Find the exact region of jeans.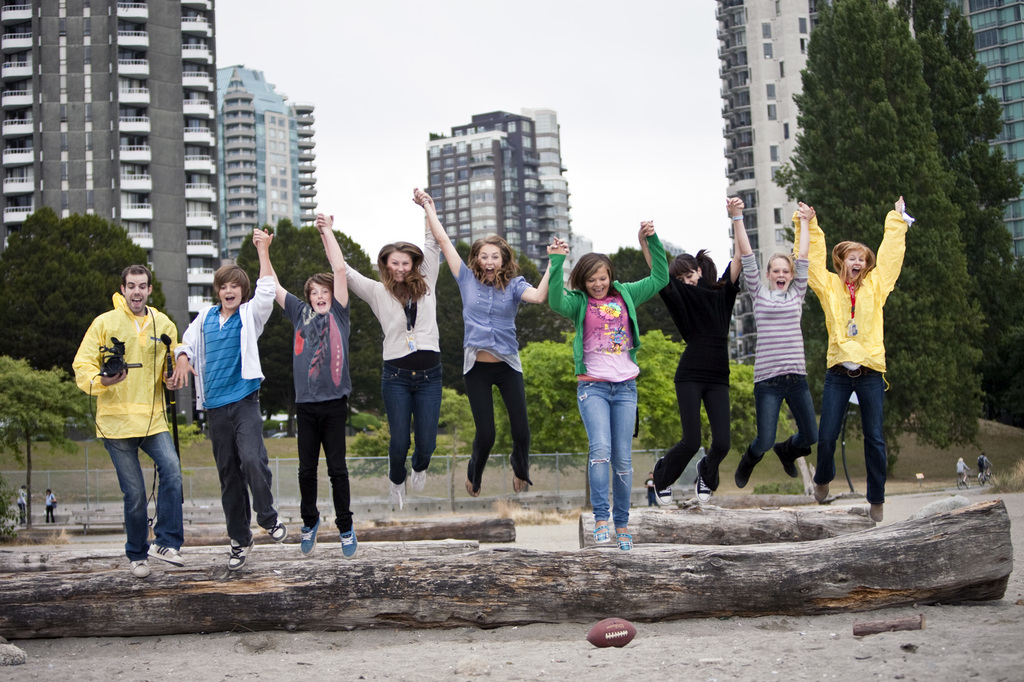
Exact region: (x1=575, y1=361, x2=647, y2=569).
